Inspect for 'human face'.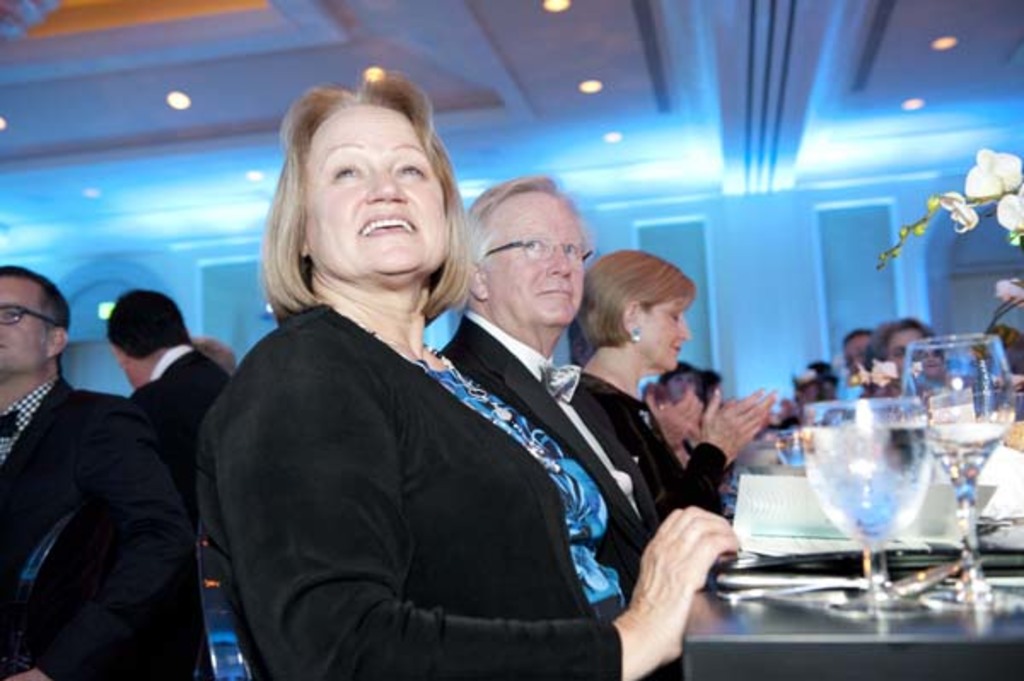
Inspection: <box>113,338,152,393</box>.
